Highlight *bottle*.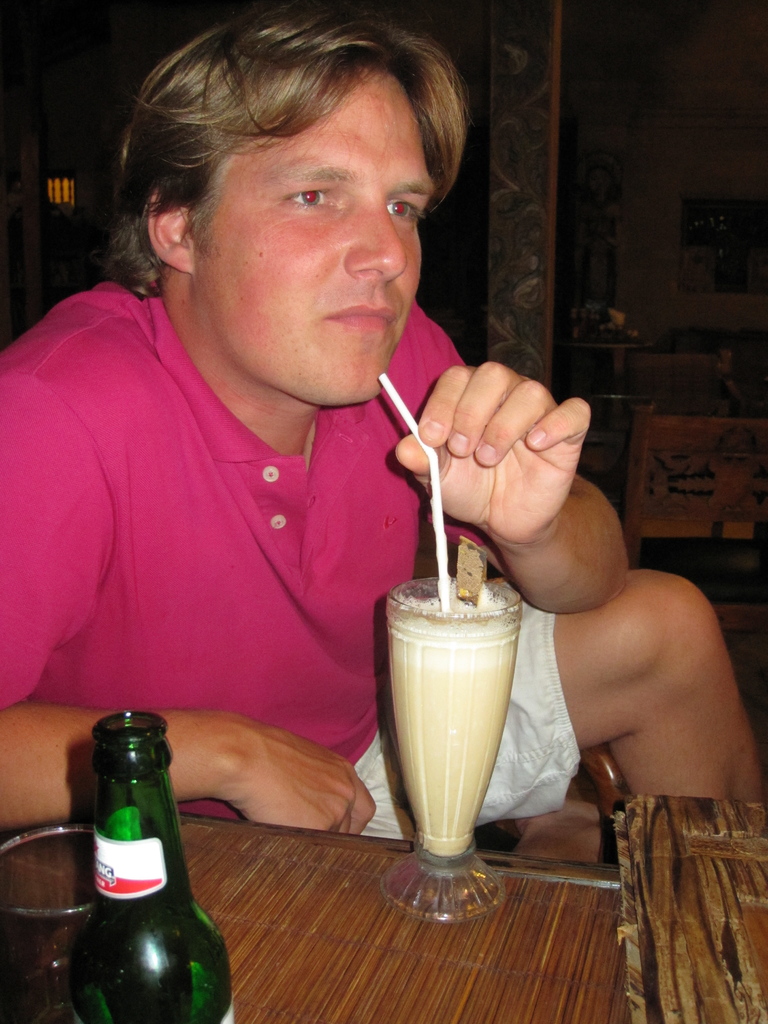
Highlighted region: [left=70, top=726, right=237, bottom=1020].
